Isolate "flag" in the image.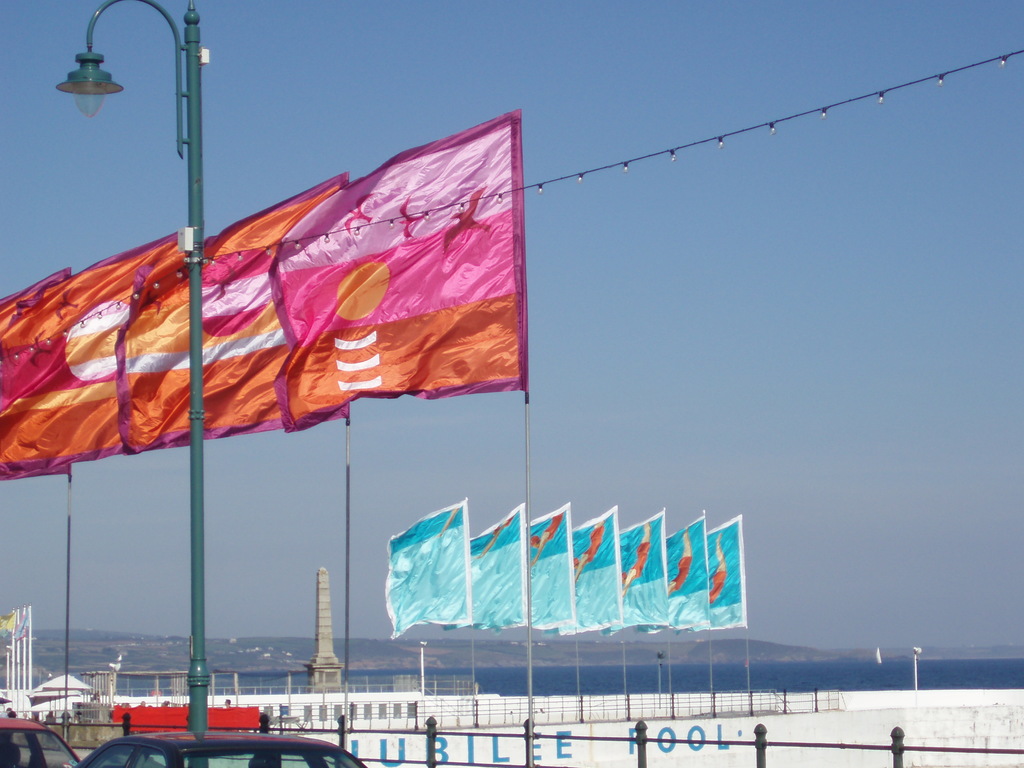
Isolated region: bbox=(30, 230, 186, 474).
